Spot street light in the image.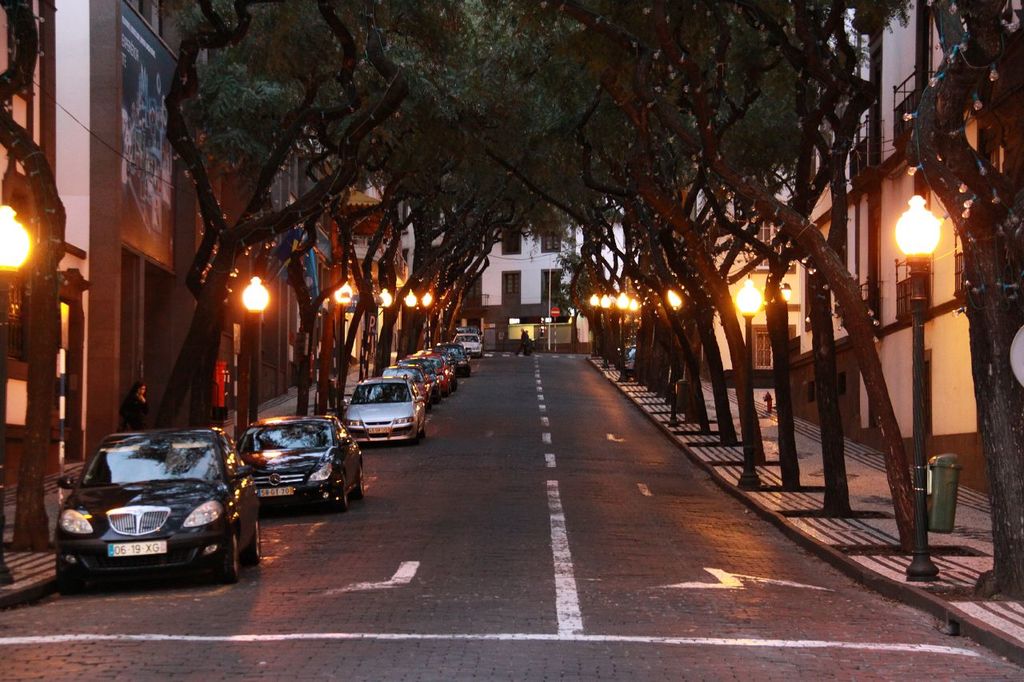
street light found at pyautogui.locateOnScreen(419, 288, 436, 345).
